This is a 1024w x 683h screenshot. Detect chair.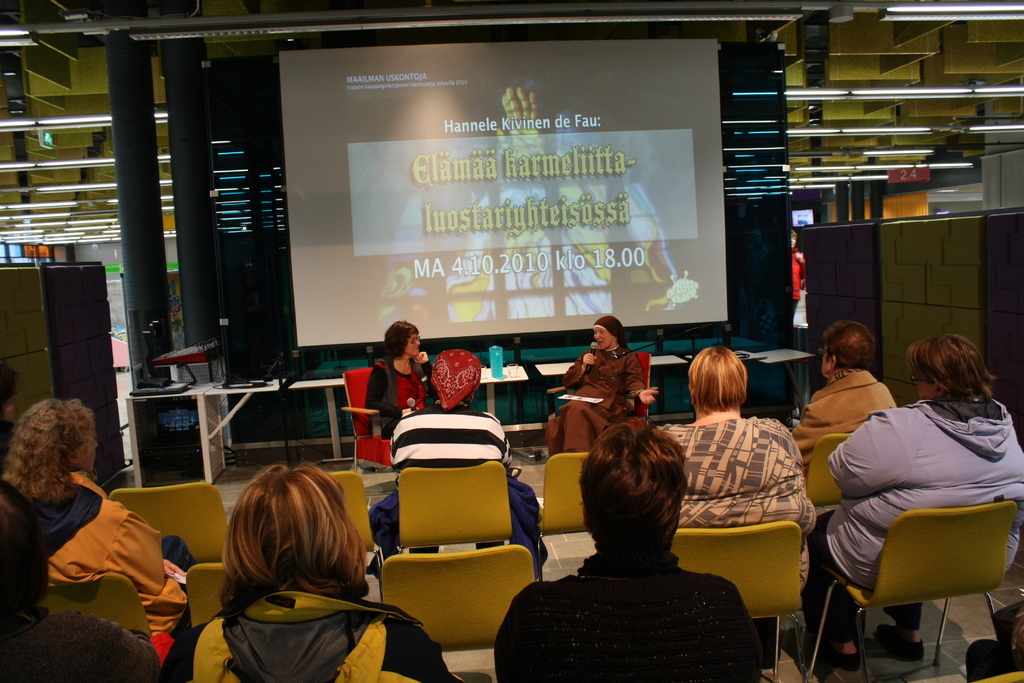
390:458:521:550.
